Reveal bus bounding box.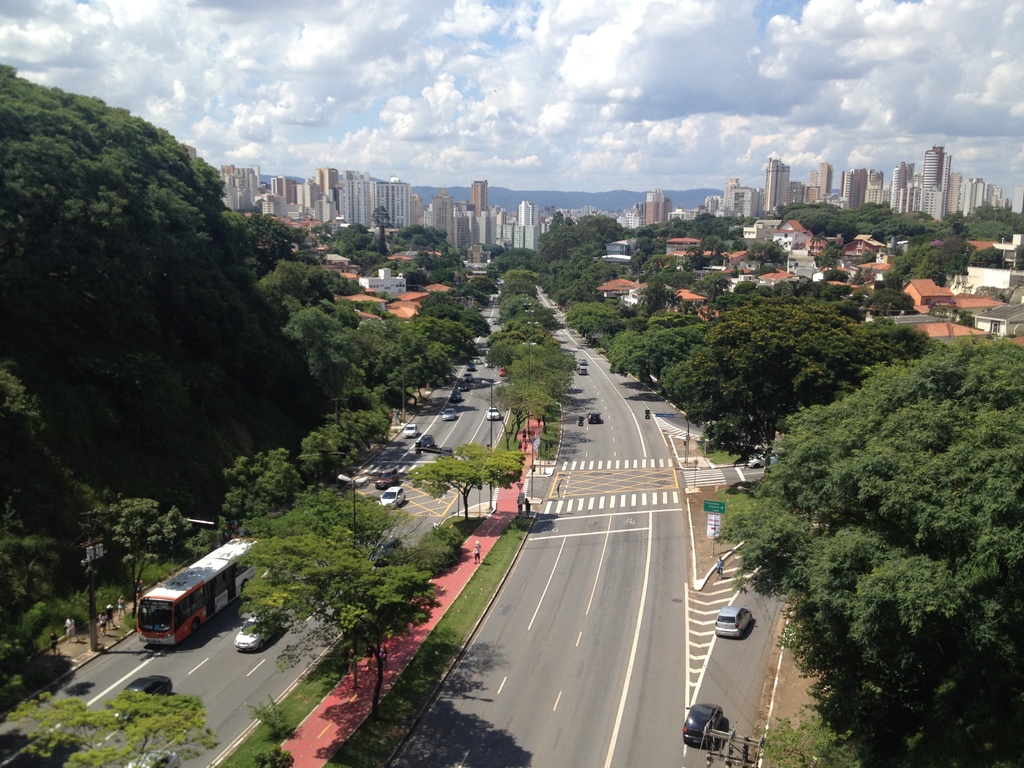
Revealed: left=130, top=537, right=266, bottom=643.
